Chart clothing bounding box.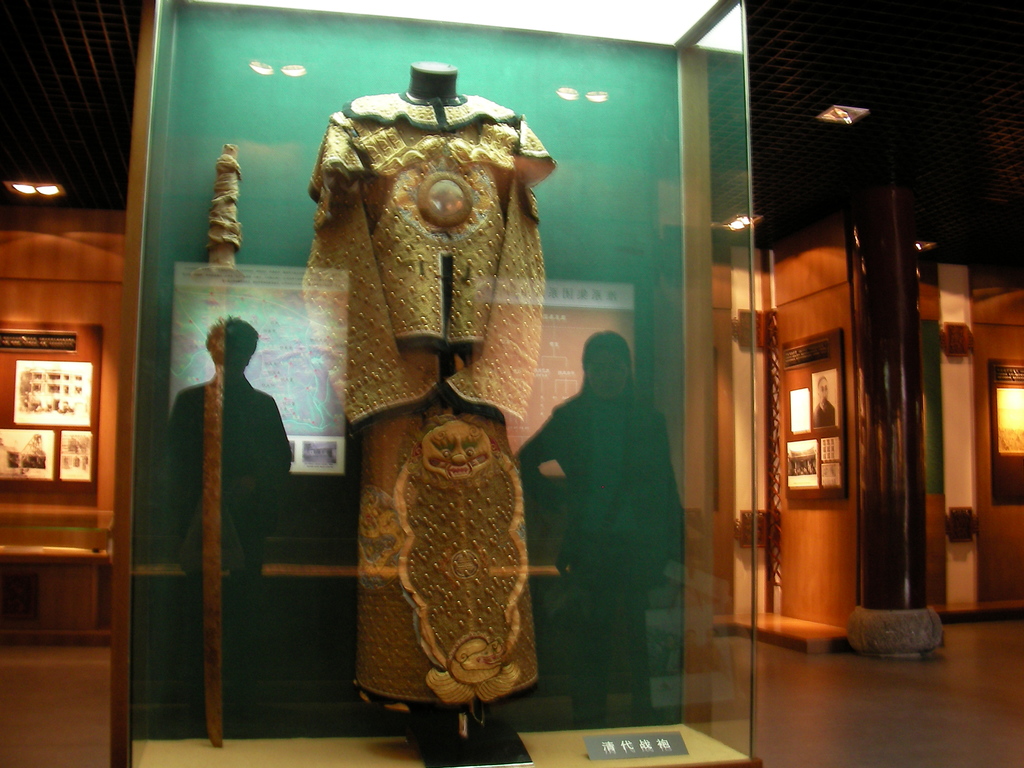
Charted: [534, 324, 681, 702].
